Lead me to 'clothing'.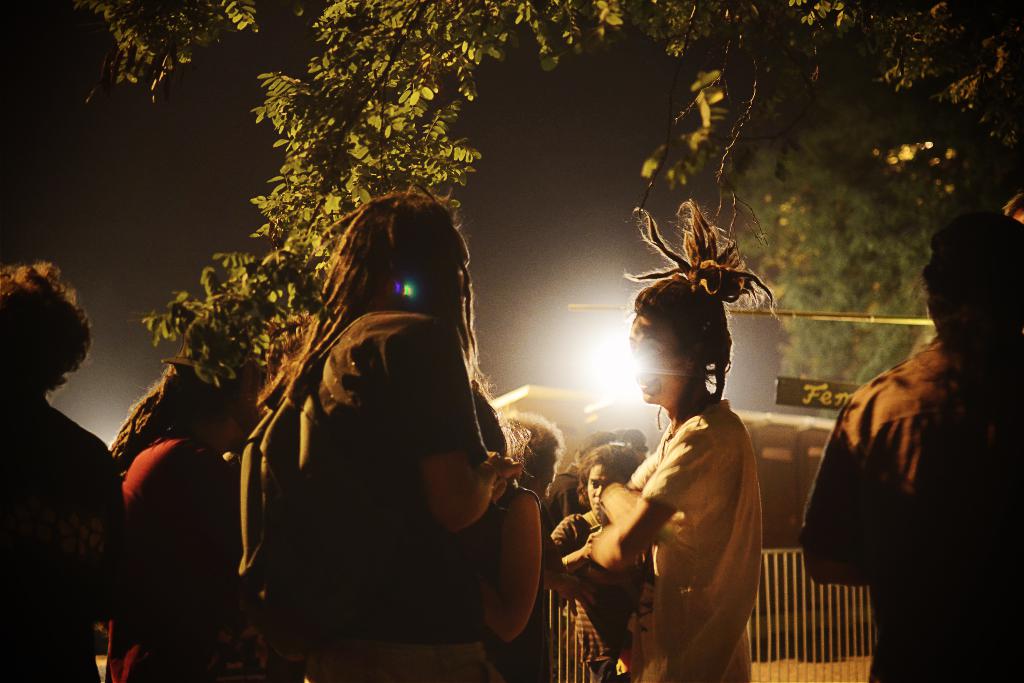
Lead to <box>273,304,481,679</box>.
